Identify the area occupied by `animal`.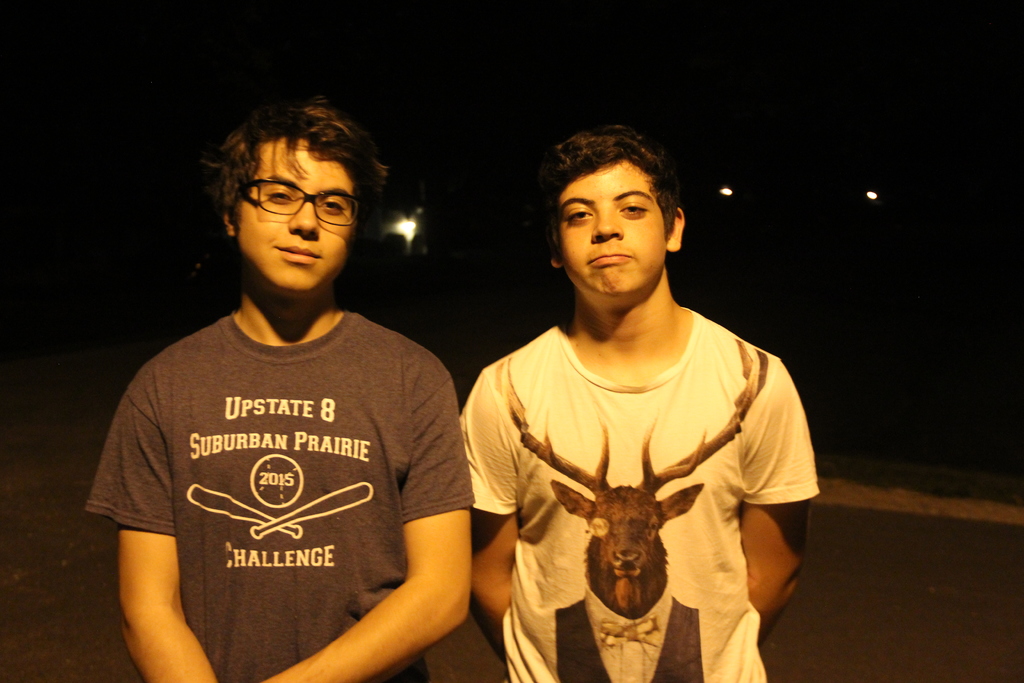
Area: bbox(507, 340, 767, 622).
